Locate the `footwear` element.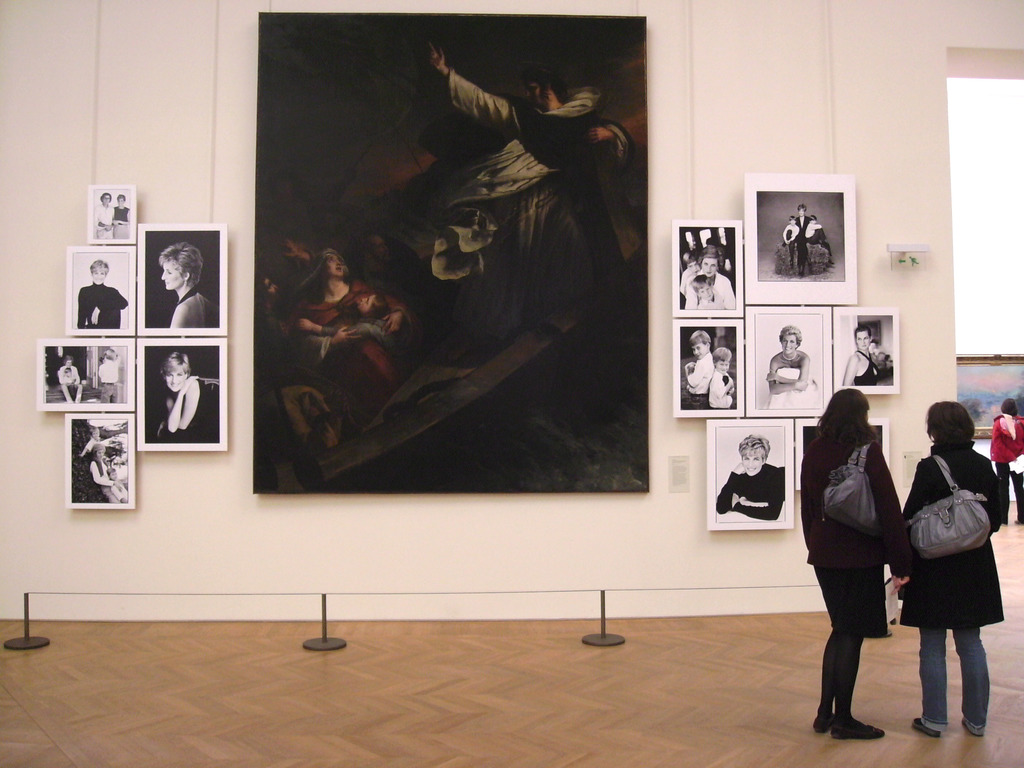
Element bbox: l=913, t=717, r=940, b=739.
